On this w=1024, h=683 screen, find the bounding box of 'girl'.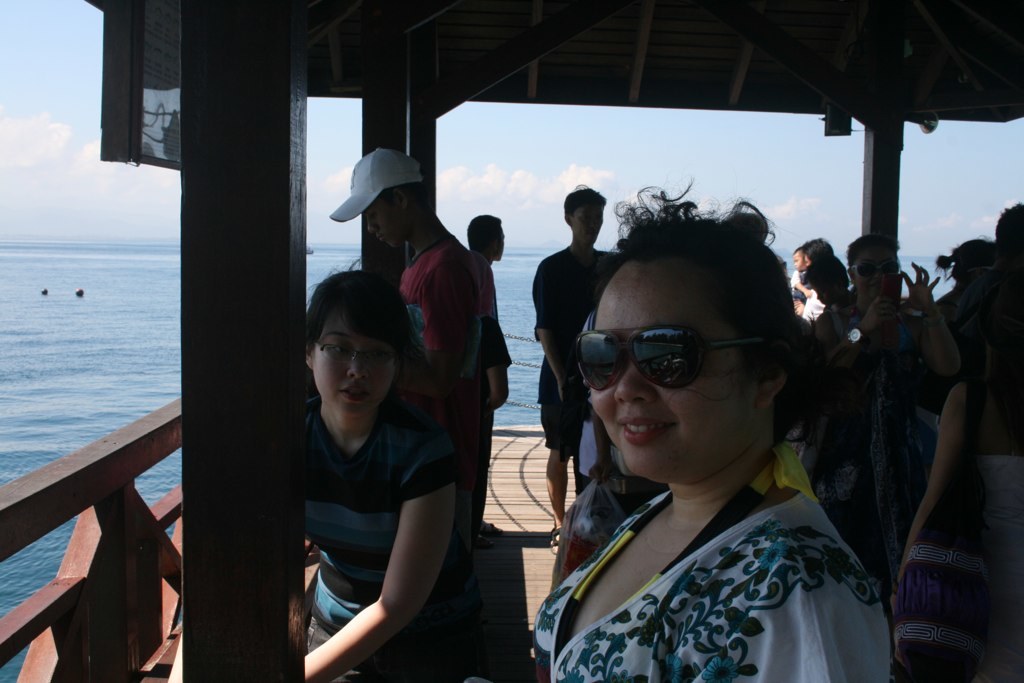
Bounding box: x1=292 y1=254 x2=469 y2=682.
